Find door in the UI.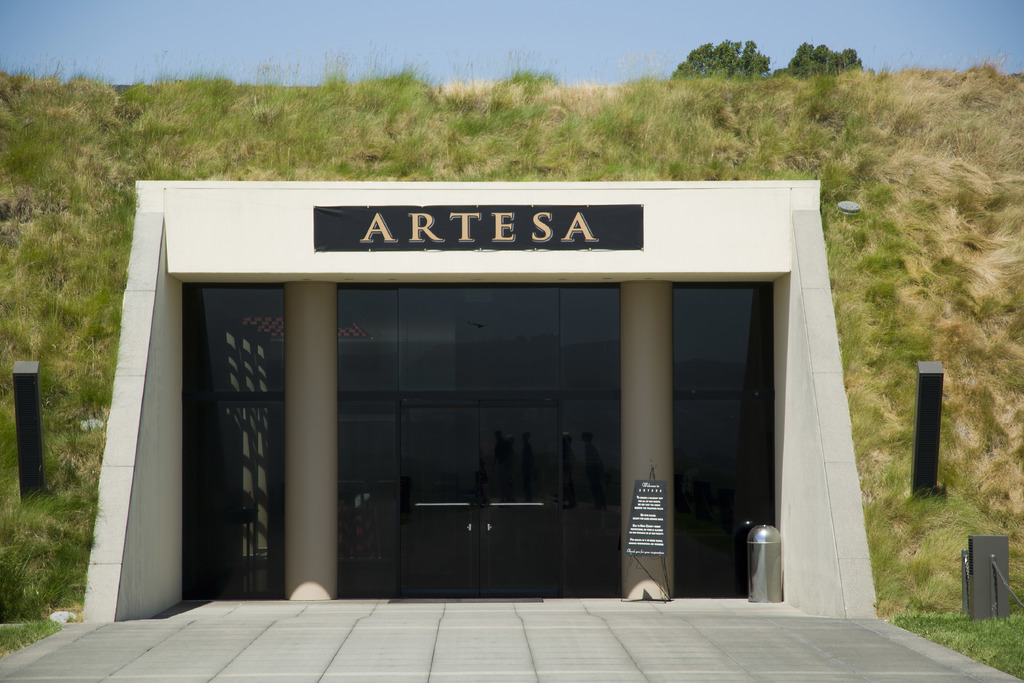
UI element at detection(399, 406, 560, 599).
